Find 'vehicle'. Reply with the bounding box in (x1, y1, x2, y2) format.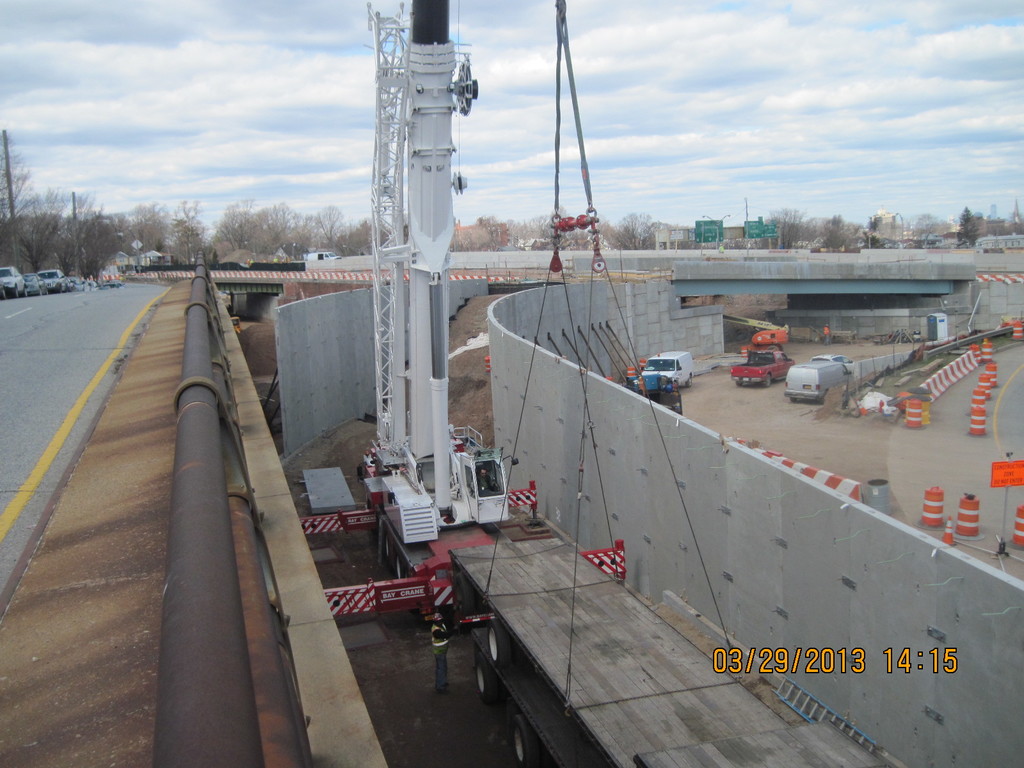
(0, 264, 28, 295).
